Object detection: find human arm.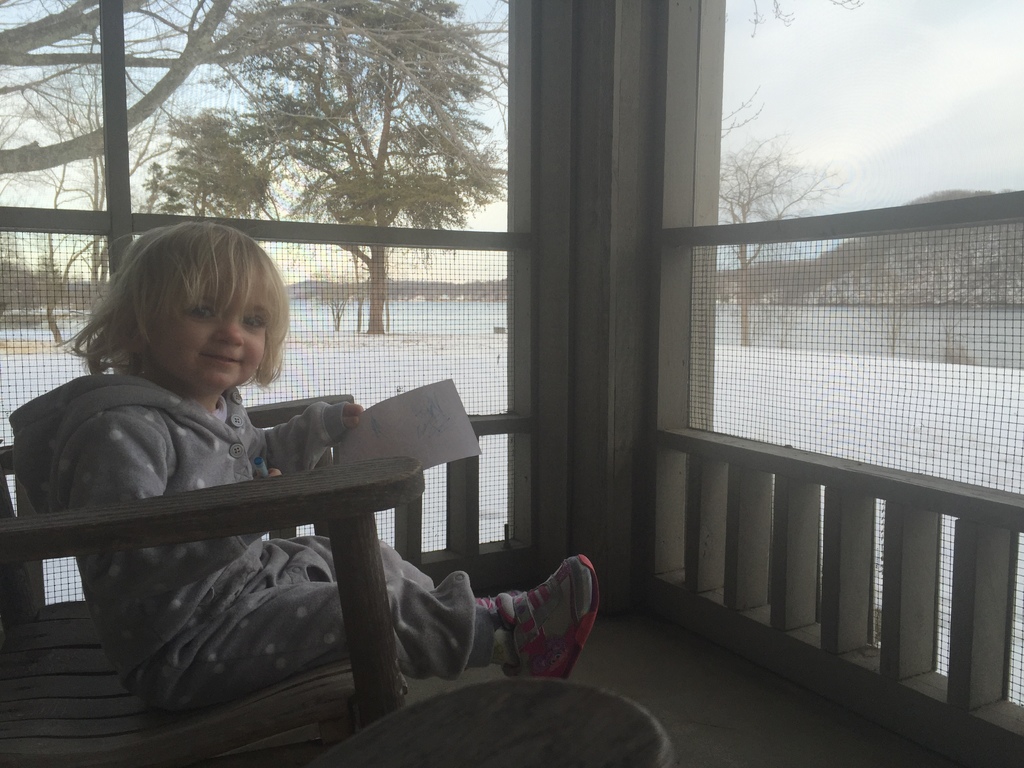
(260, 398, 365, 472).
